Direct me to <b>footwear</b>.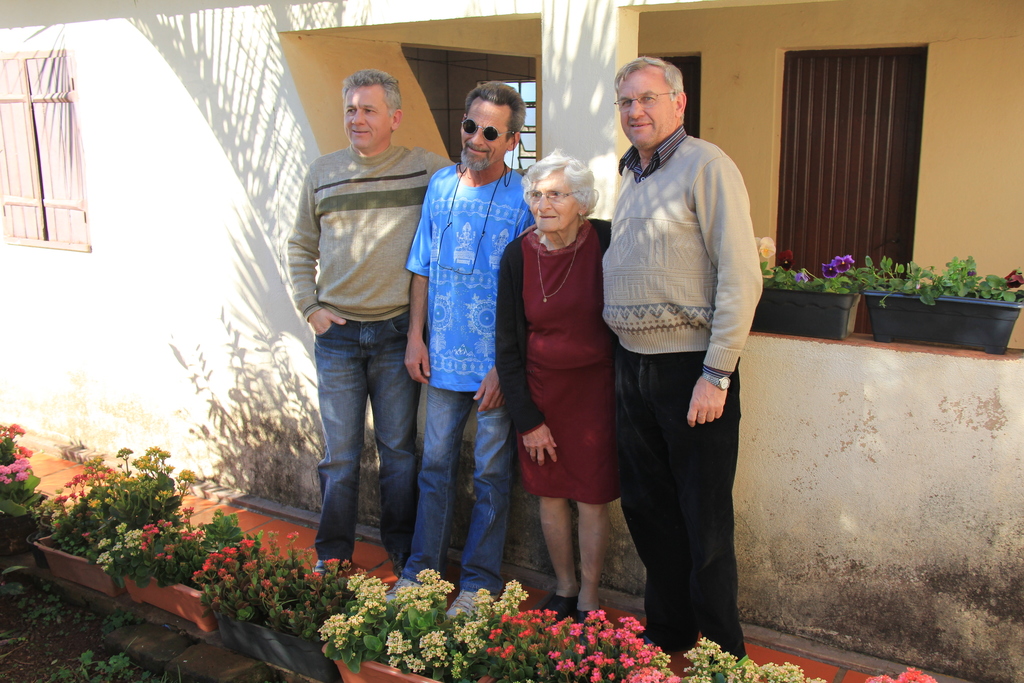
Direction: [446, 591, 501, 626].
